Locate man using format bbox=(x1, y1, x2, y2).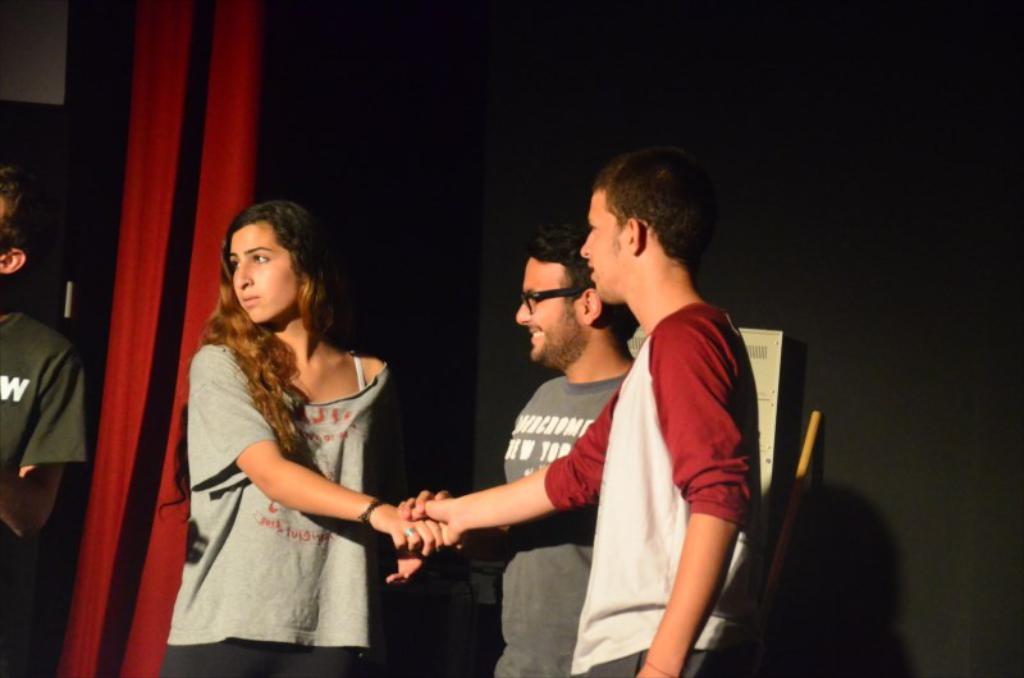
bbox=(495, 223, 644, 677).
